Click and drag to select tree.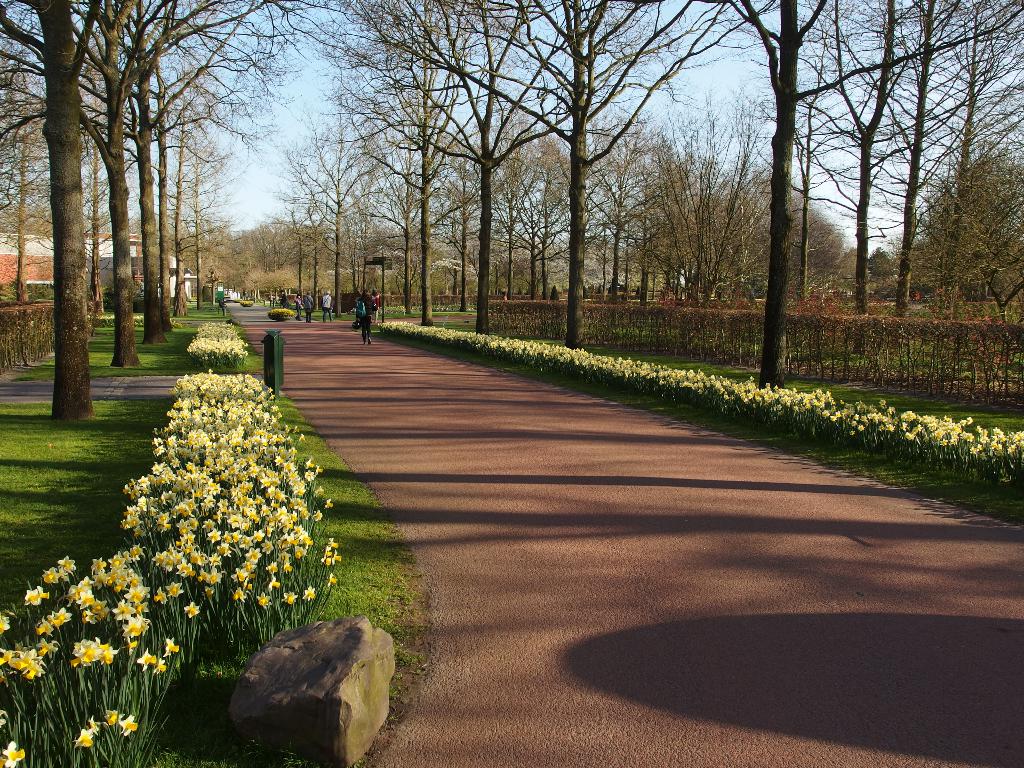
Selection: <region>0, 81, 52, 309</region>.
